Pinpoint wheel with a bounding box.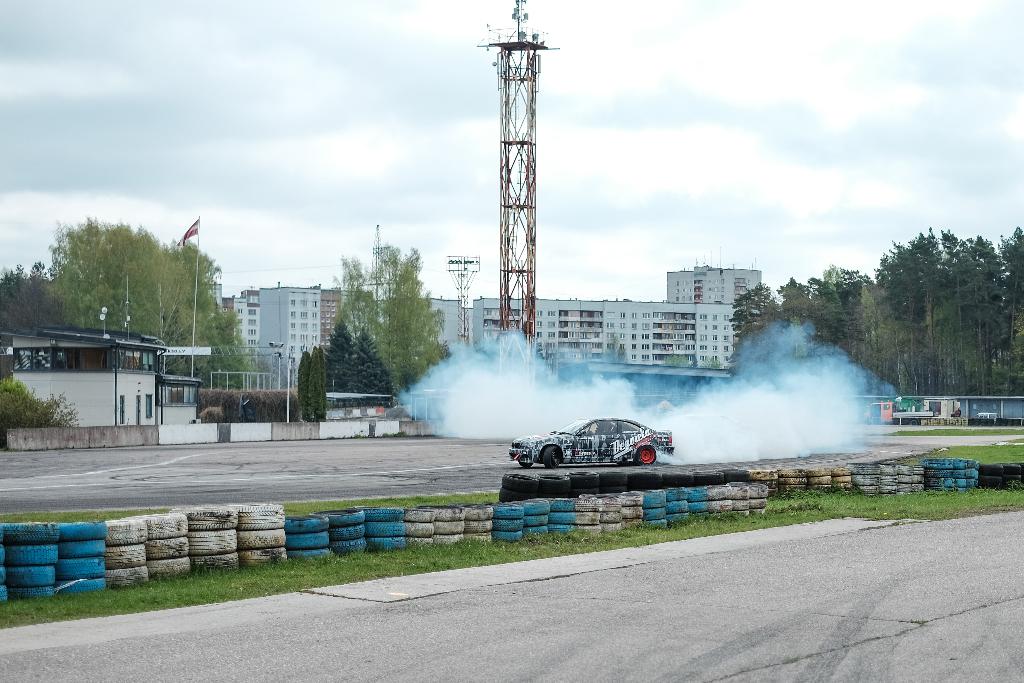
{"x1": 518, "y1": 462, "x2": 530, "y2": 468}.
